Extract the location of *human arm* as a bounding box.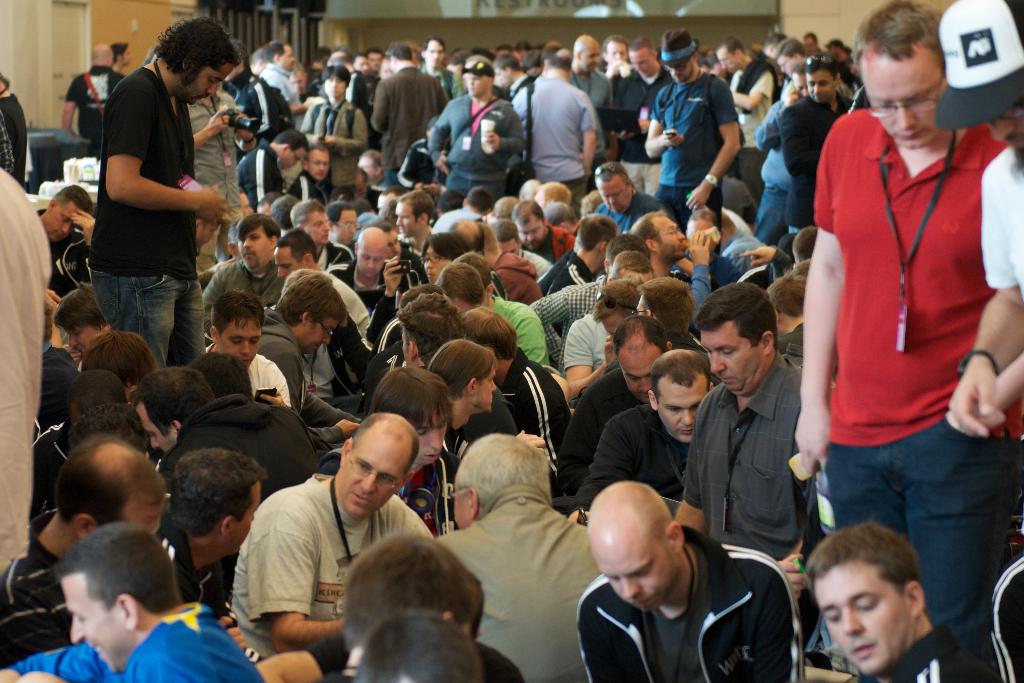
pyautogui.locateOnScreen(321, 105, 373, 152).
